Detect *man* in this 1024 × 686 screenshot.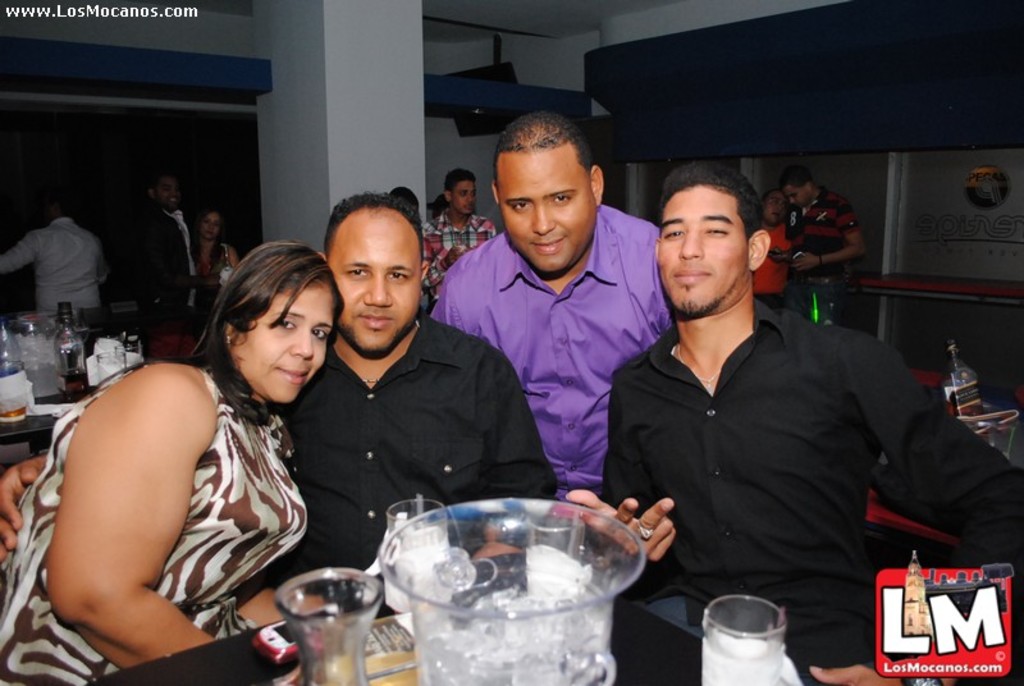
Detection: bbox(765, 175, 867, 325).
